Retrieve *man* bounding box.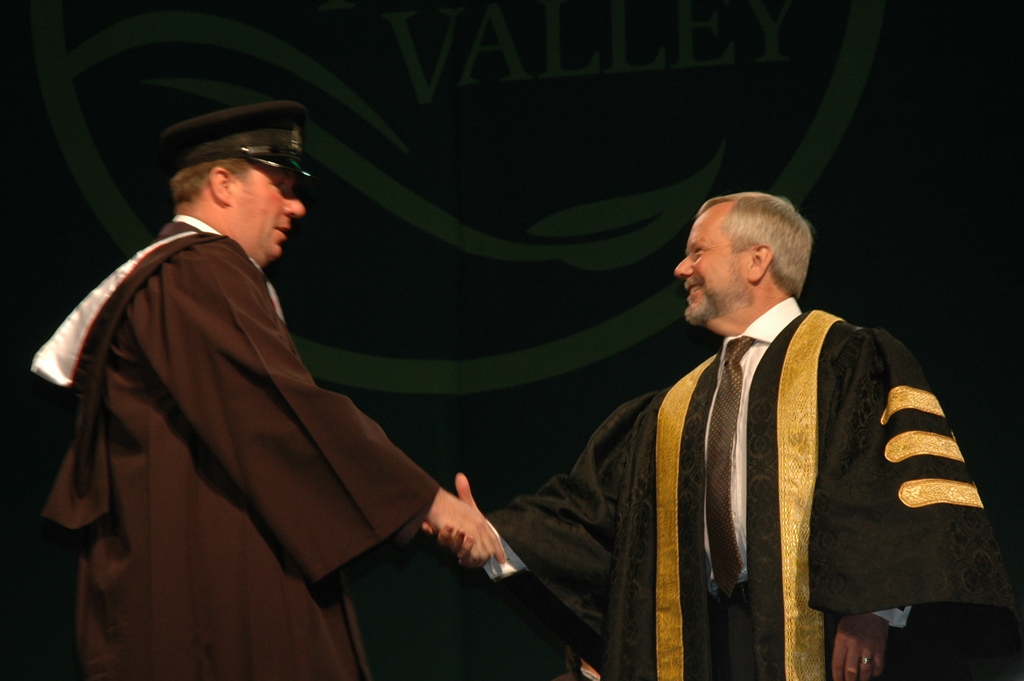
Bounding box: (430,186,1023,680).
